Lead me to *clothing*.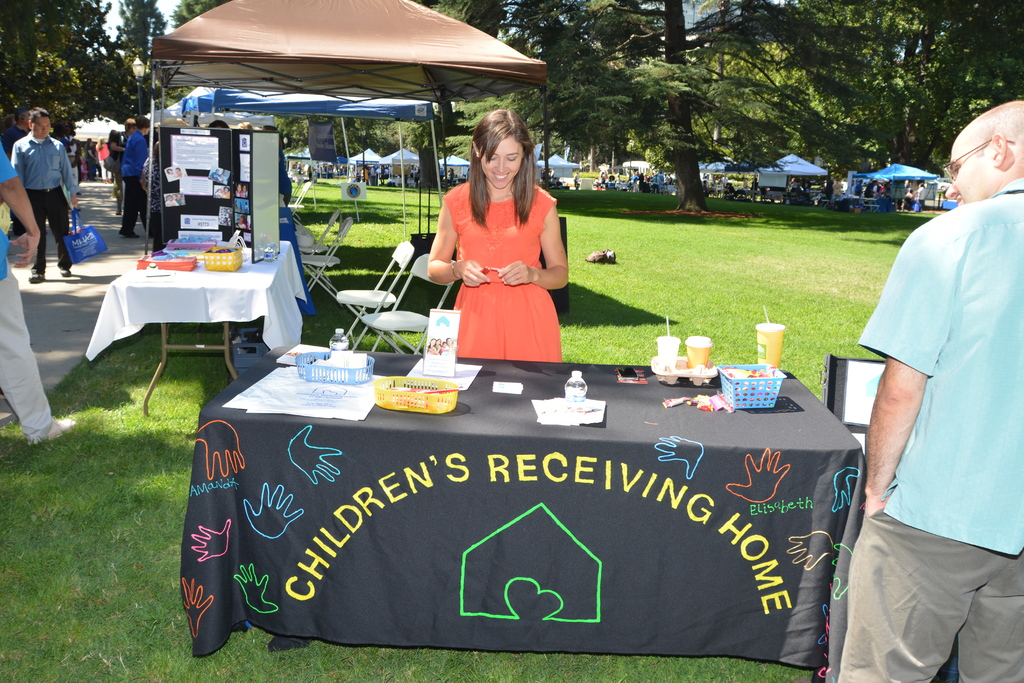
Lead to {"x1": 236, "y1": 188, "x2": 245, "y2": 196}.
